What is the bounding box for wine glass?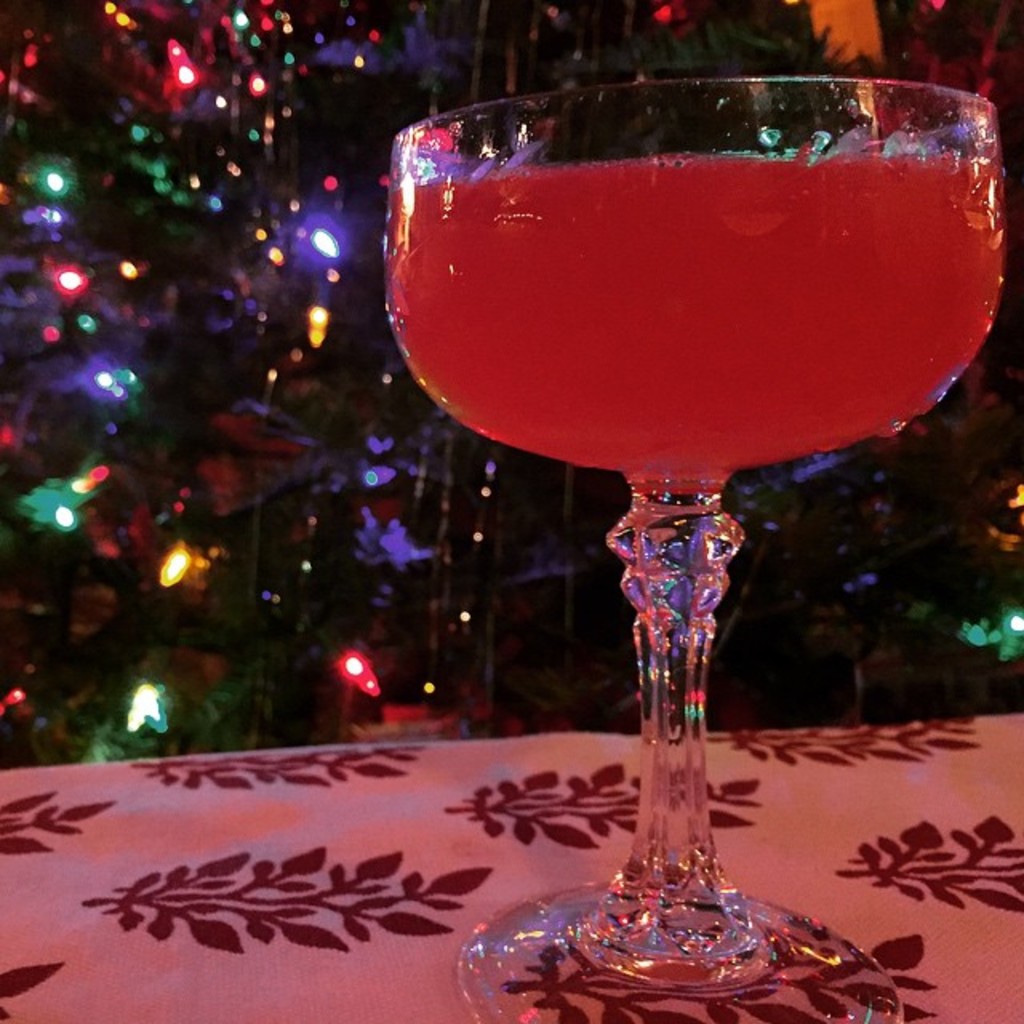
(x1=392, y1=94, x2=994, y2=1022).
